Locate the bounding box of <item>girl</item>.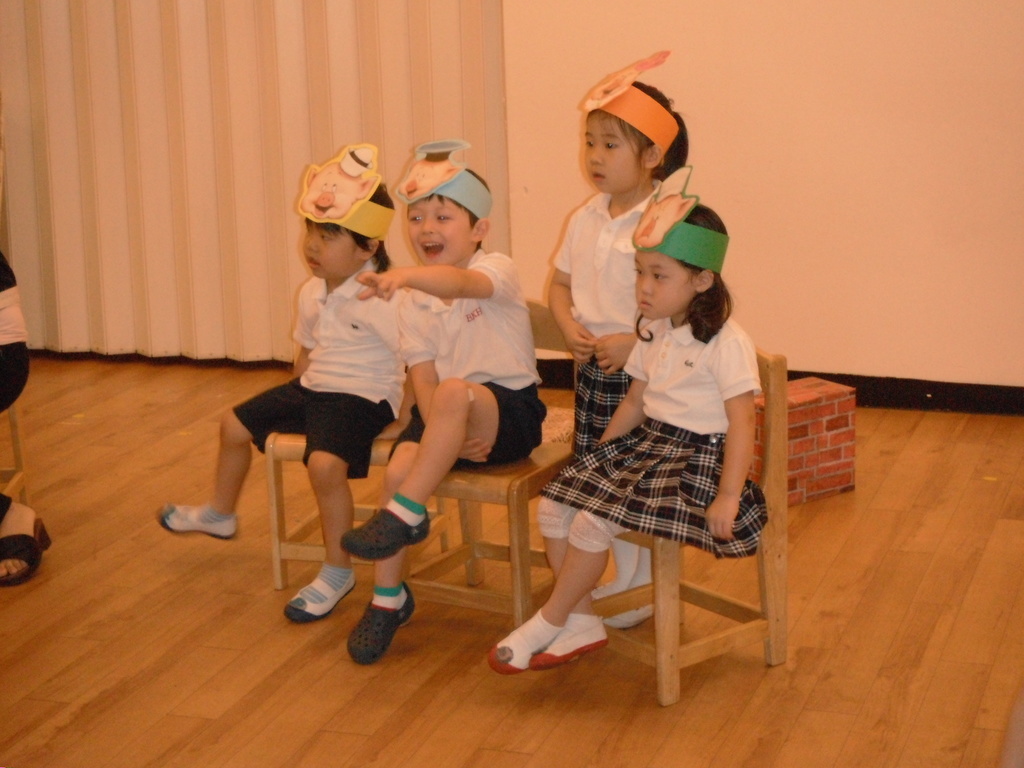
Bounding box: Rect(548, 49, 688, 628).
